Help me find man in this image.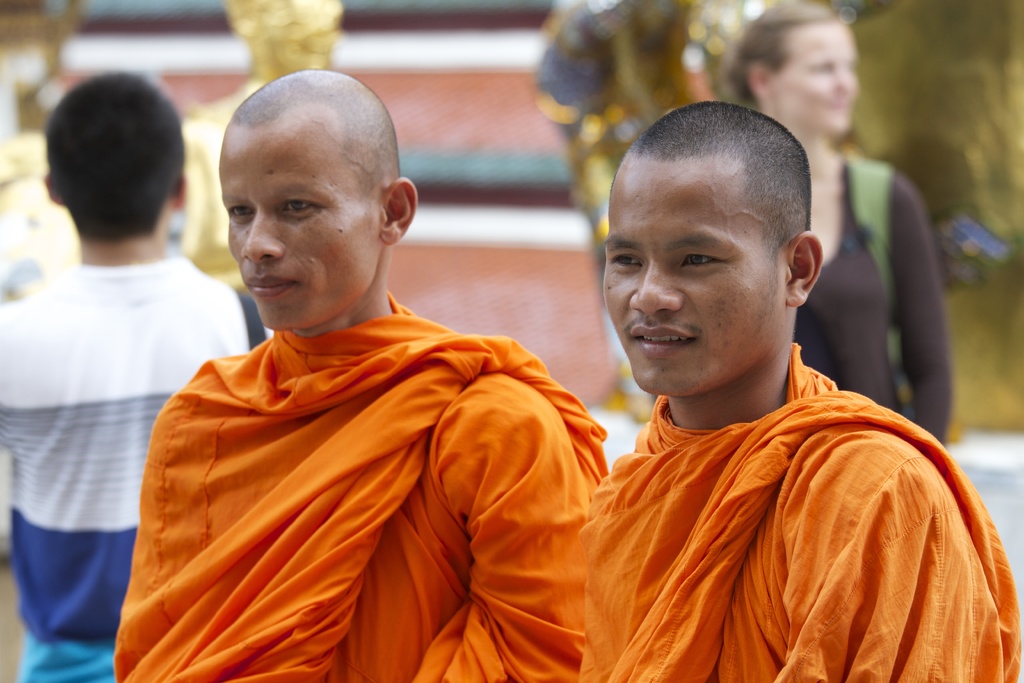
Found it: <region>518, 107, 989, 679</region>.
